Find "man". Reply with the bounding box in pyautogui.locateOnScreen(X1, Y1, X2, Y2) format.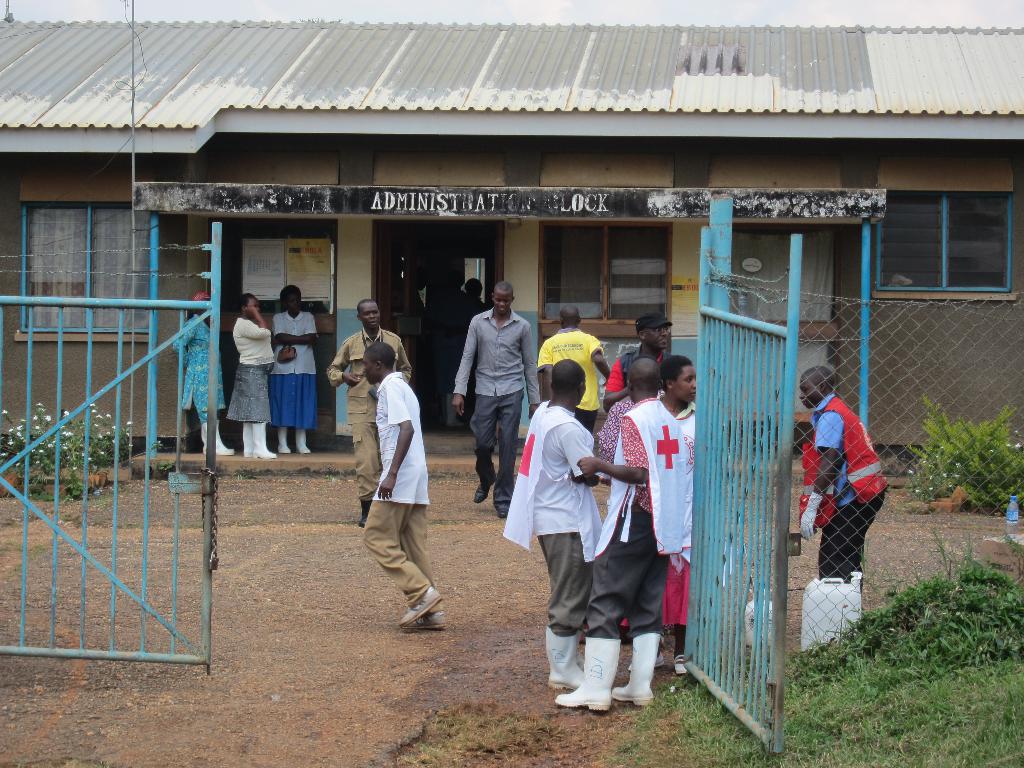
pyautogui.locateOnScreen(801, 367, 886, 655).
